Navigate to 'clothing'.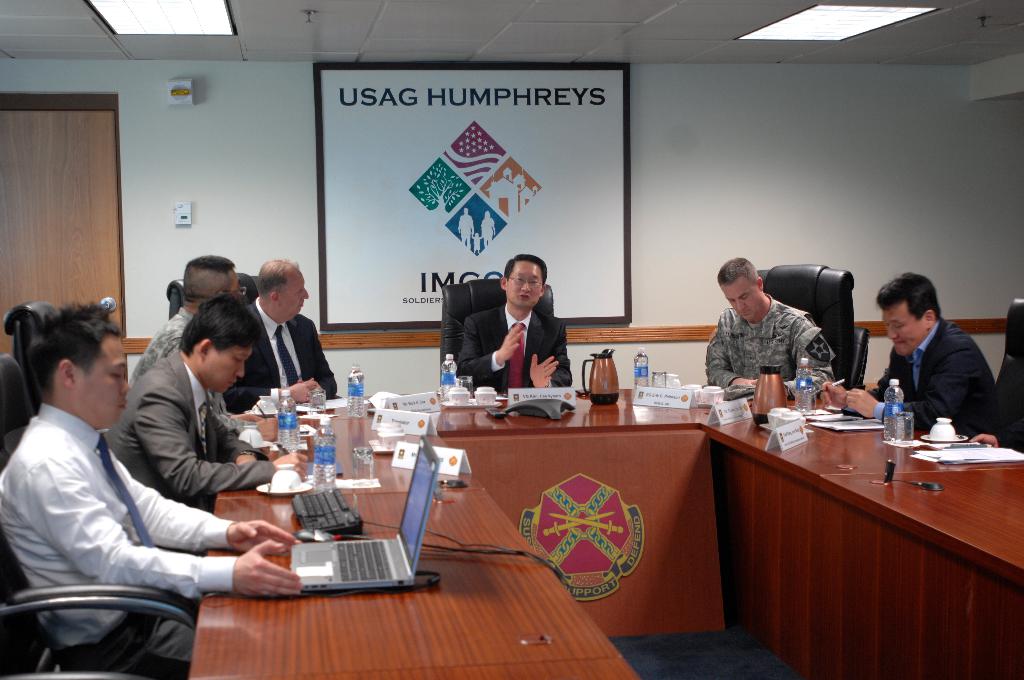
Navigation target: x1=992 y1=403 x2=1023 y2=457.
